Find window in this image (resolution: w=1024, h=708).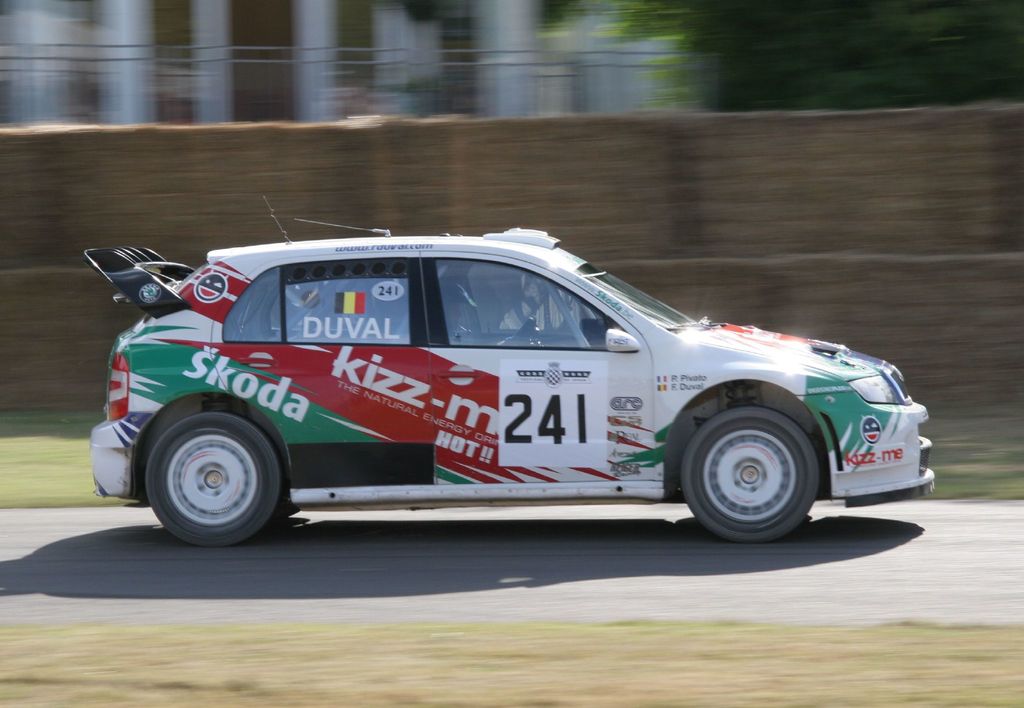
bbox=[421, 252, 630, 350].
